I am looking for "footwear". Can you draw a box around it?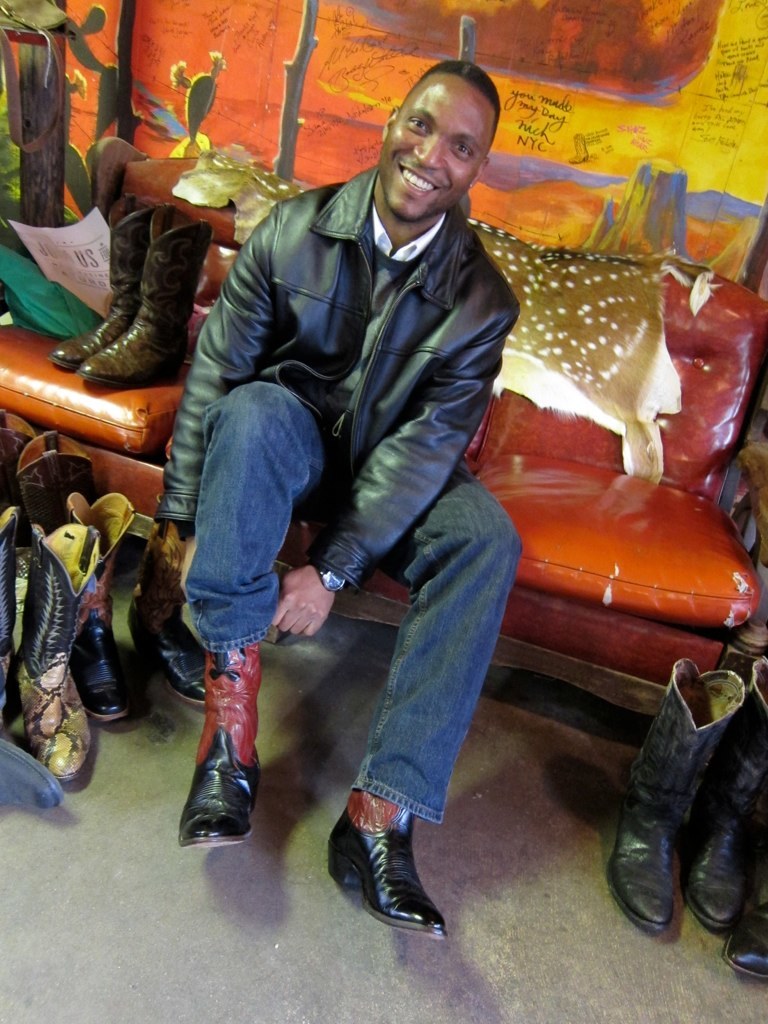
Sure, the bounding box is region(705, 907, 767, 980).
